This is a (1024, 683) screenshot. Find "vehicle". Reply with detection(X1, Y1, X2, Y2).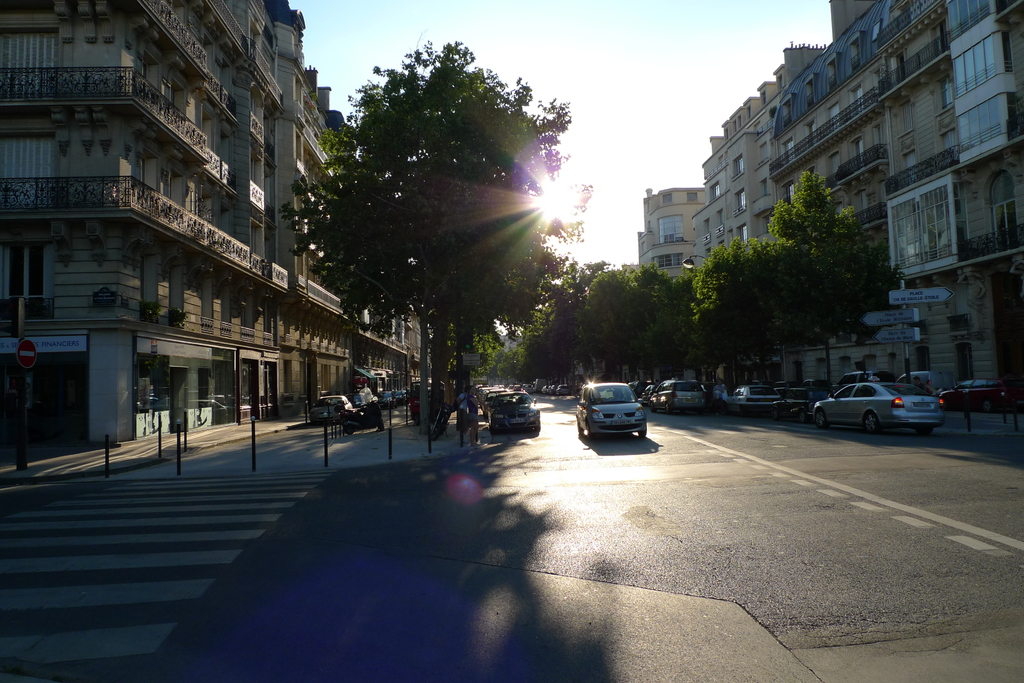
detection(808, 376, 950, 431).
